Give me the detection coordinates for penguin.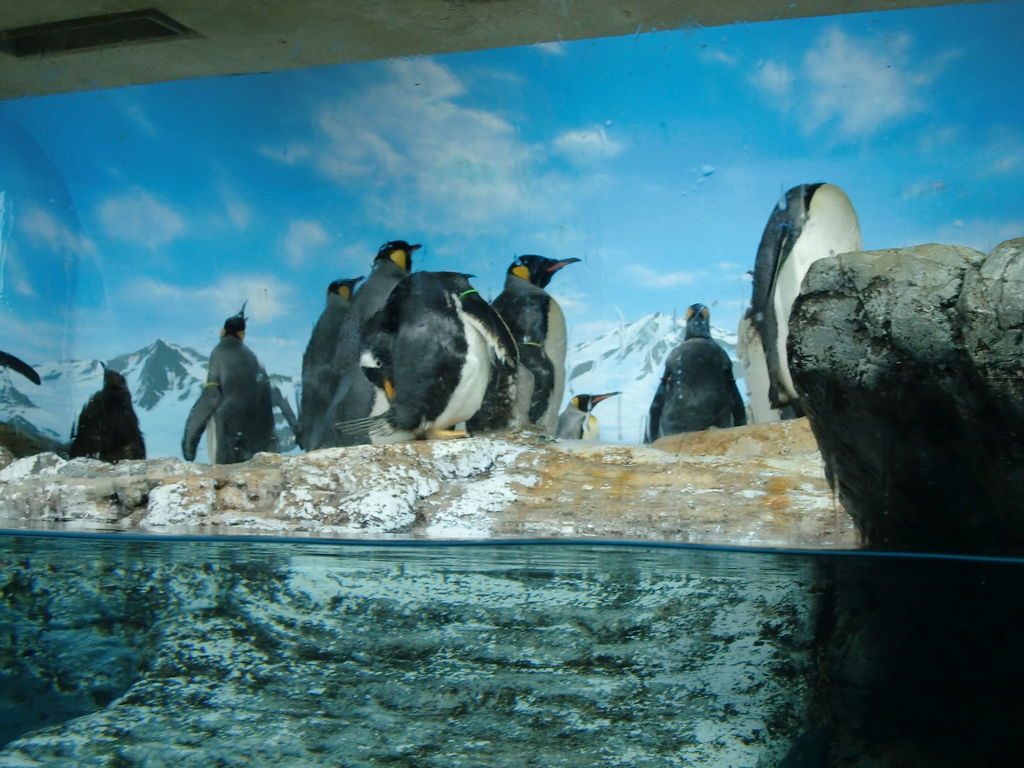
crop(376, 266, 523, 446).
